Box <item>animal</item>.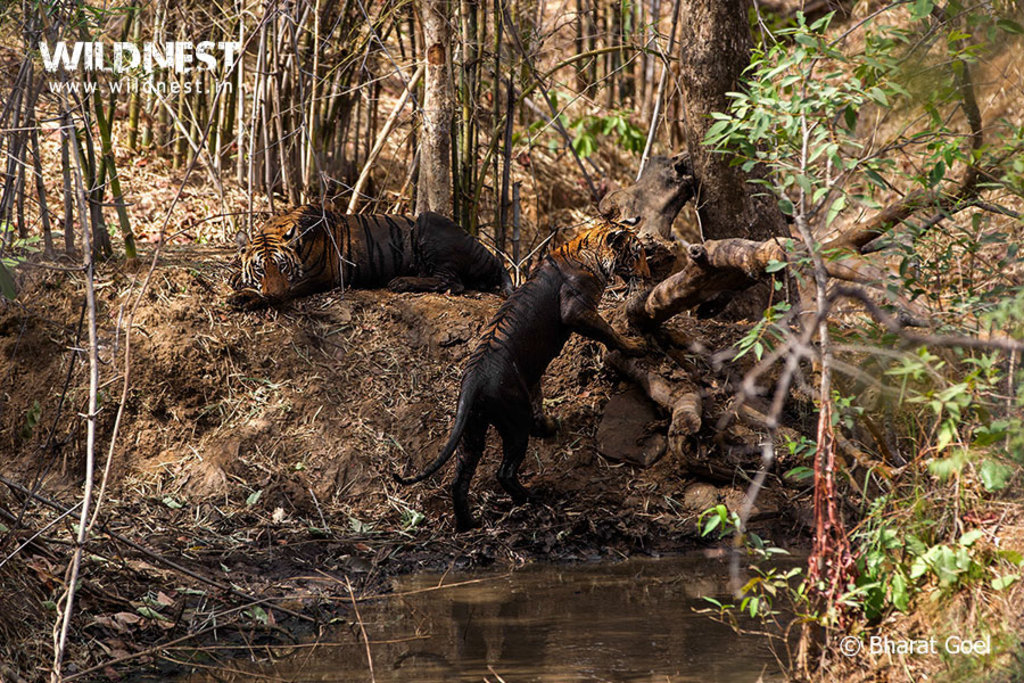
<box>390,215,652,534</box>.
